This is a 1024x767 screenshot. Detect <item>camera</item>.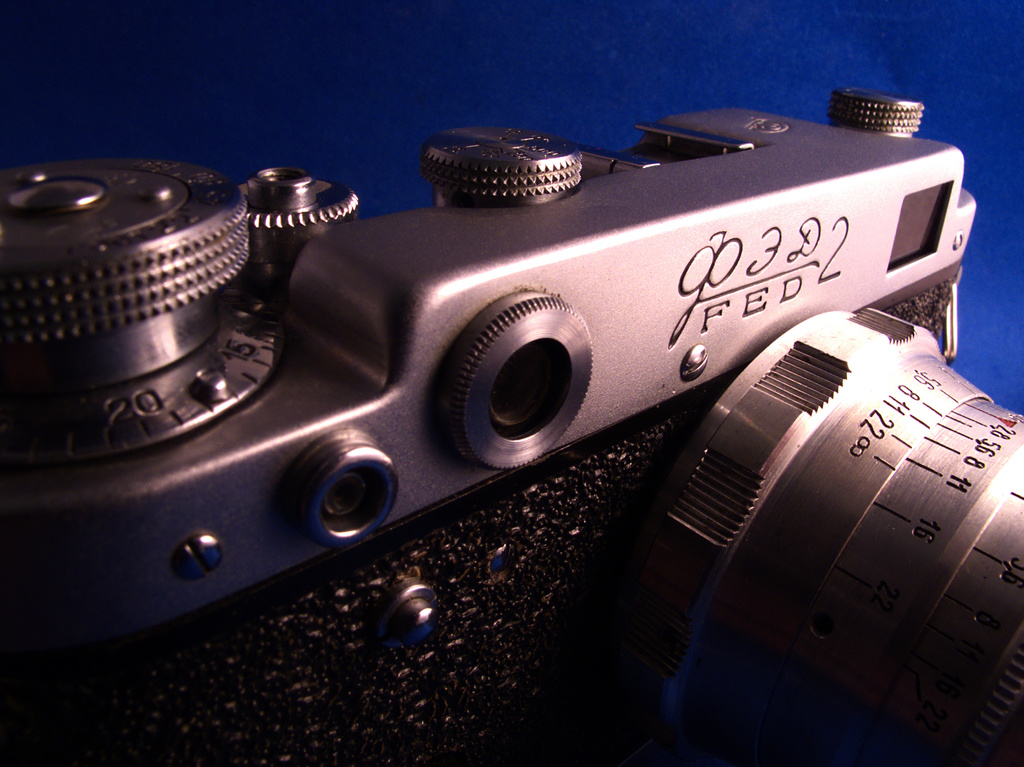
box(0, 81, 1020, 764).
